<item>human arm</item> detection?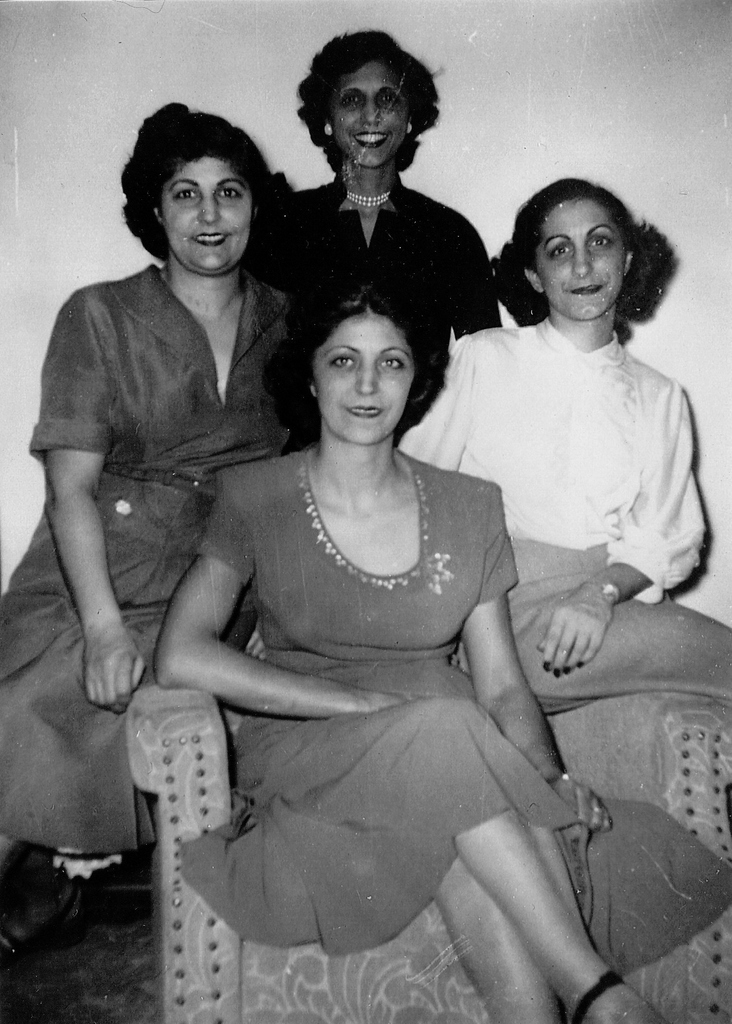
(x1=444, y1=207, x2=508, y2=340)
